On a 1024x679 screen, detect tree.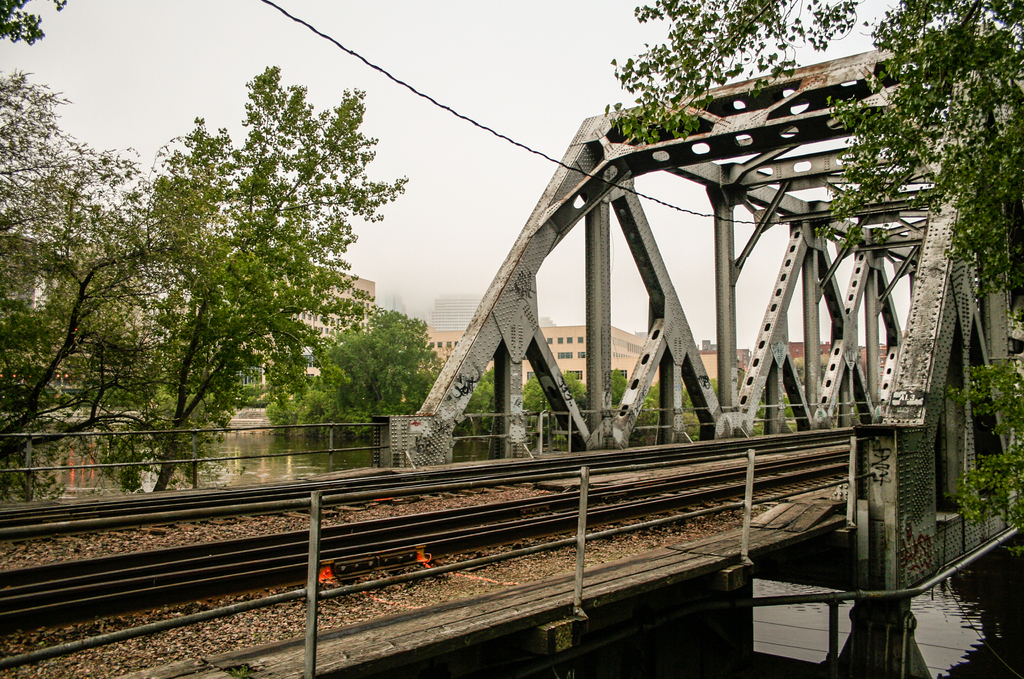
<bbox>0, 0, 52, 507</bbox>.
